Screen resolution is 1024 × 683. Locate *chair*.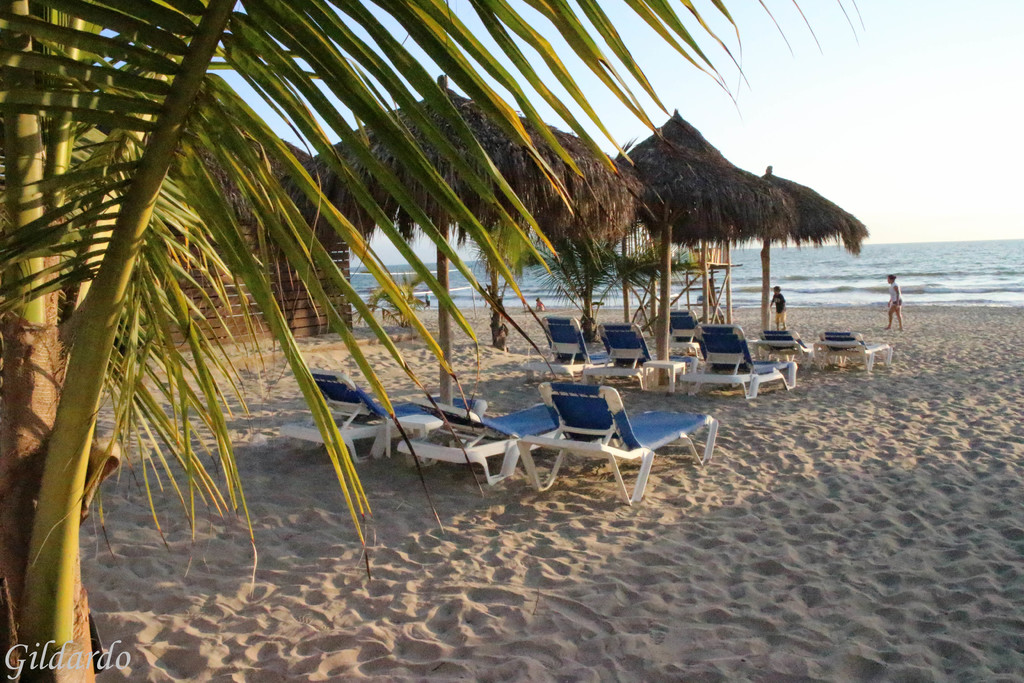
pyautogui.locateOnScreen(815, 325, 900, 381).
